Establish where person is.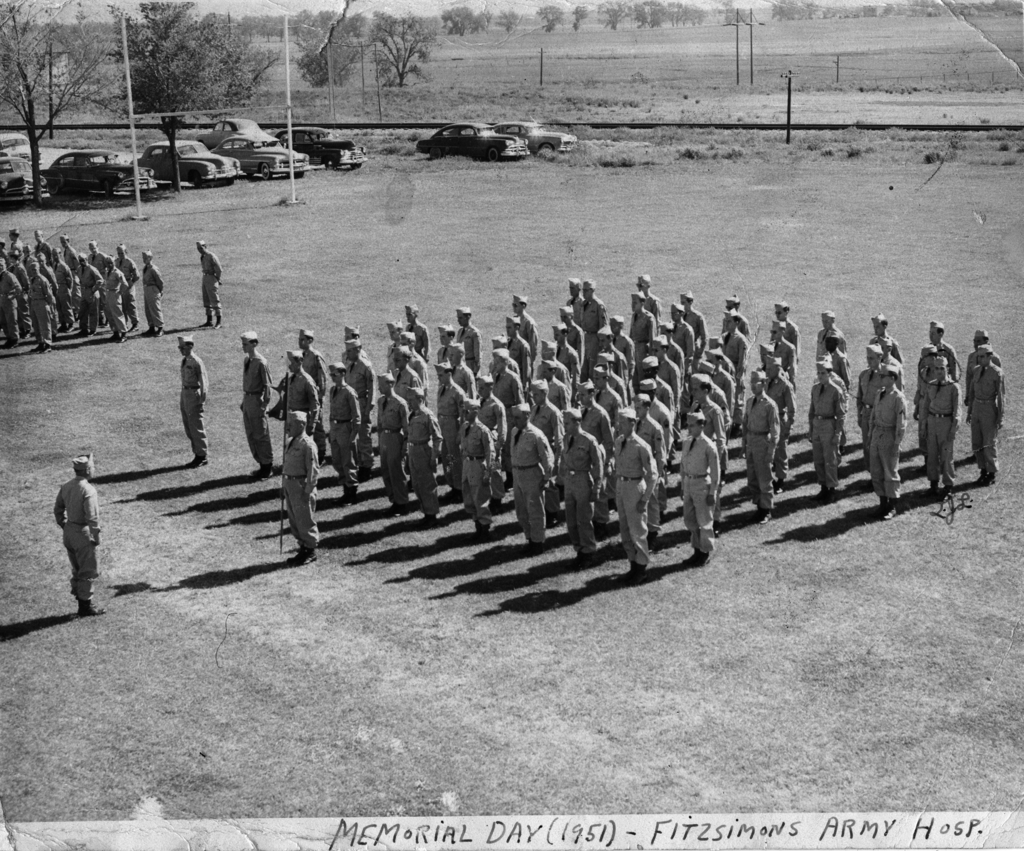
Established at x1=435 y1=320 x2=461 y2=375.
